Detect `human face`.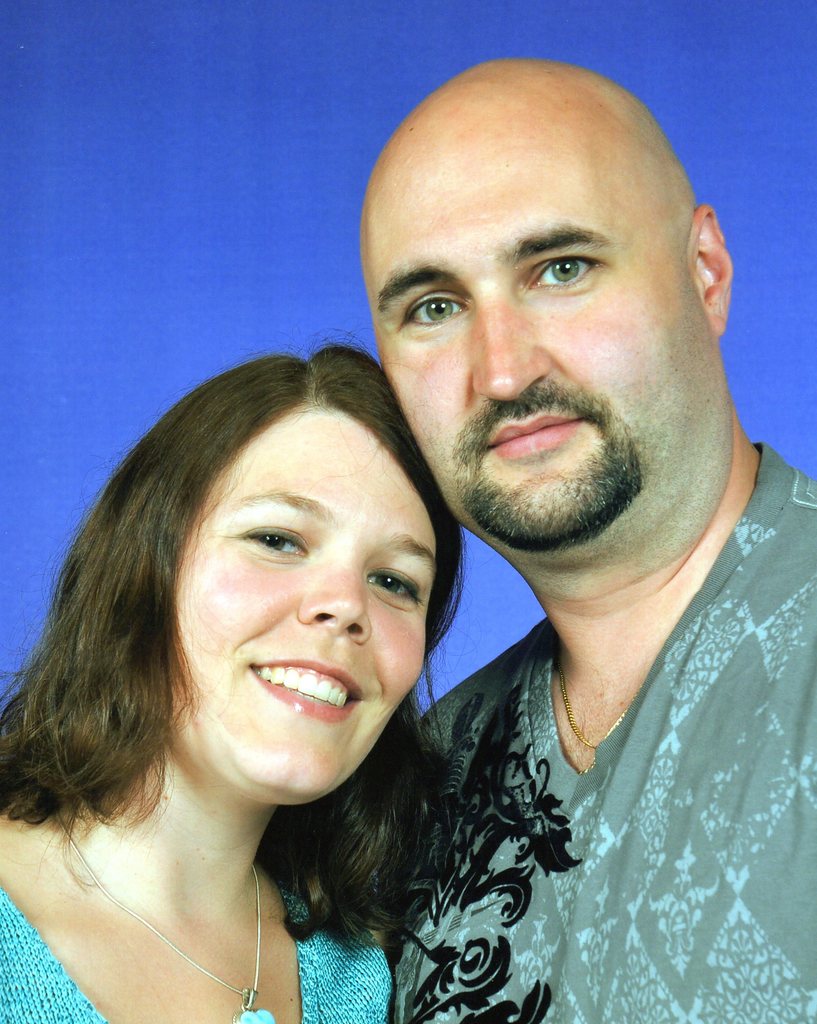
Detected at select_region(177, 409, 435, 797).
